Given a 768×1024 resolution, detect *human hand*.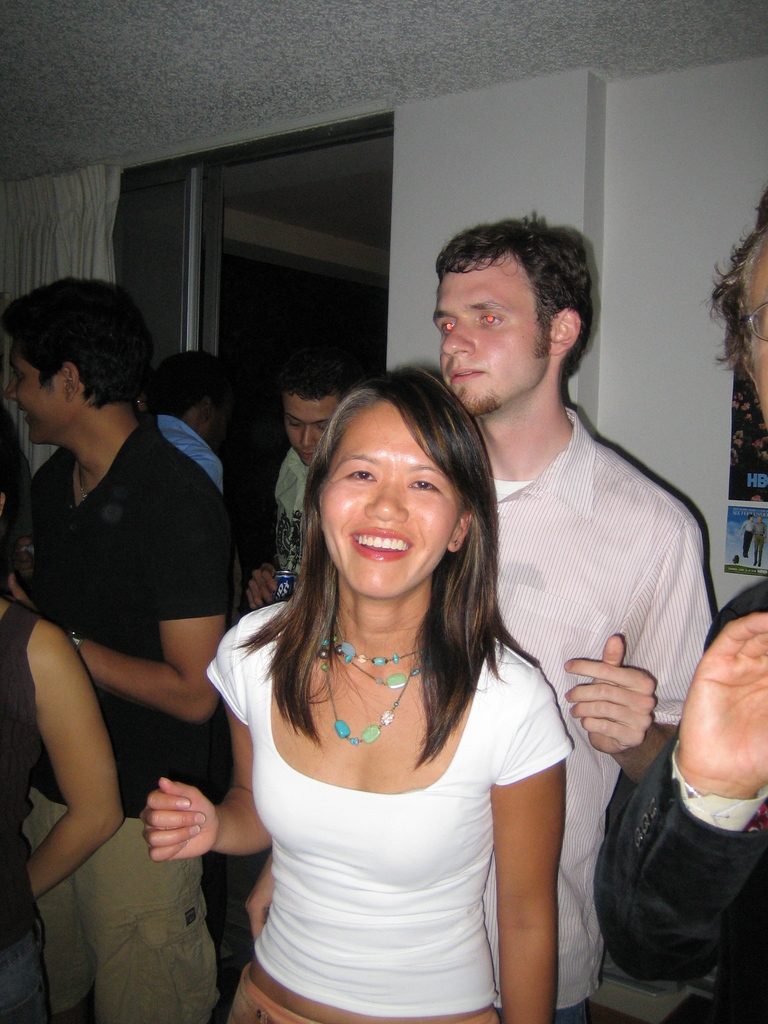
[left=580, top=653, right=673, bottom=769].
